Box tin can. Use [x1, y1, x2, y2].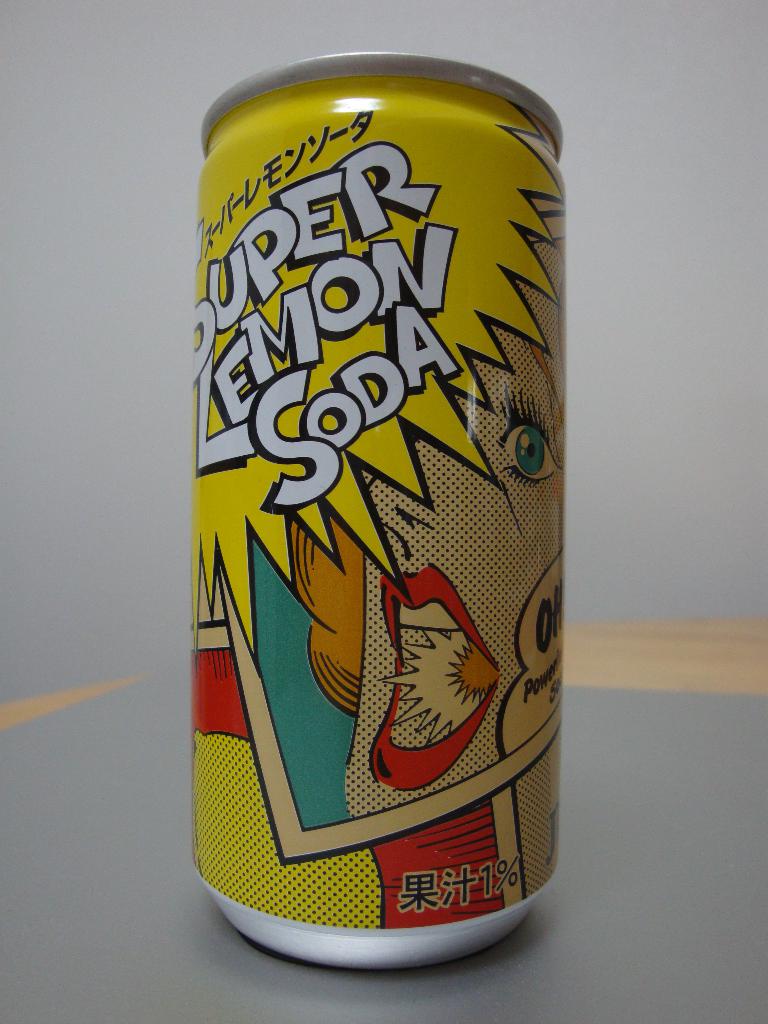
[187, 52, 564, 966].
